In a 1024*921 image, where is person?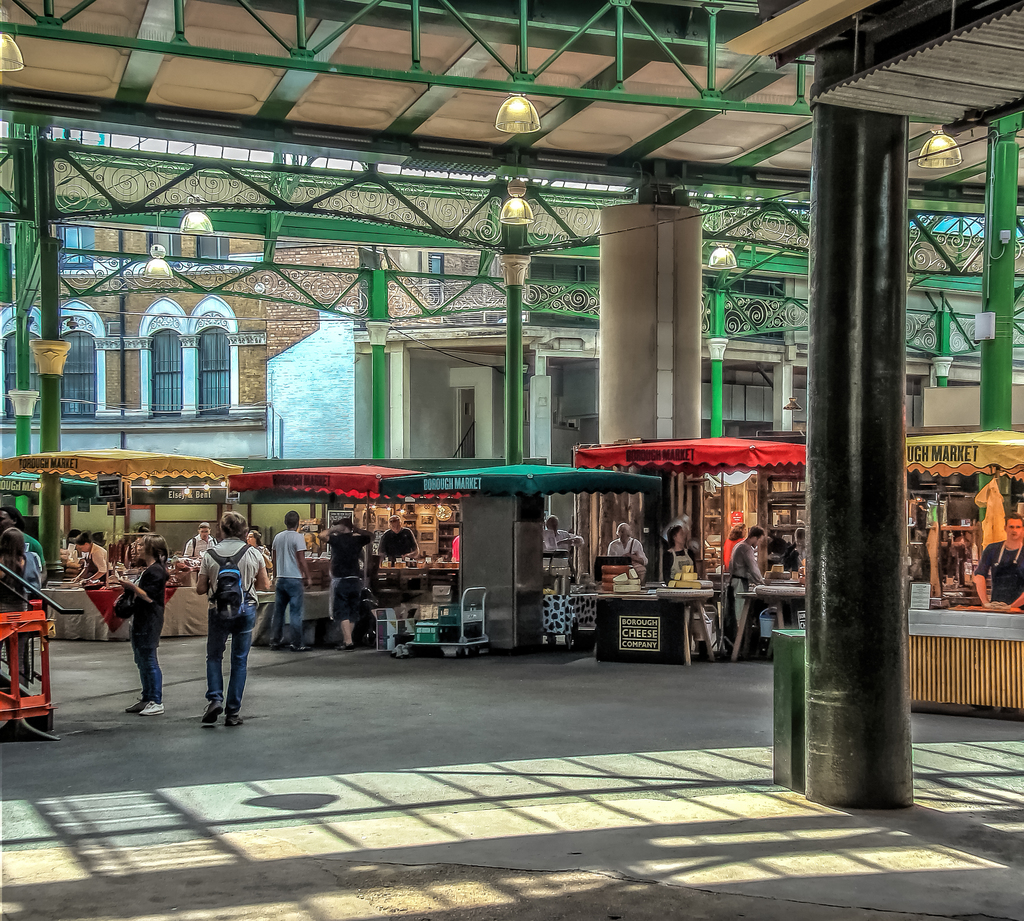
x1=1 y1=527 x2=35 y2=684.
